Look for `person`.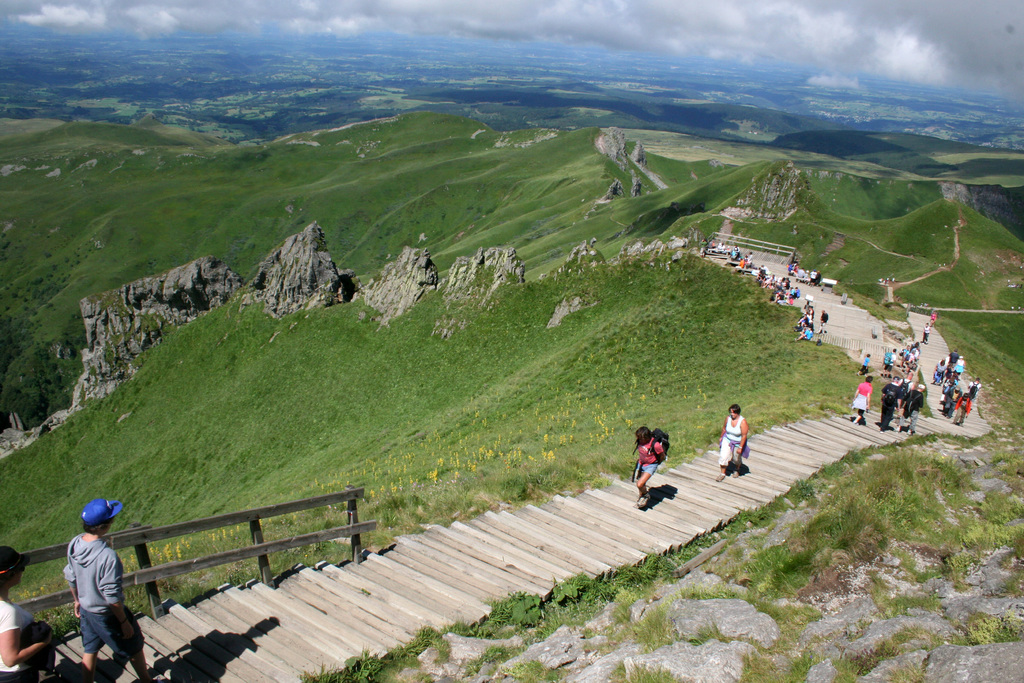
Found: crop(712, 406, 756, 478).
